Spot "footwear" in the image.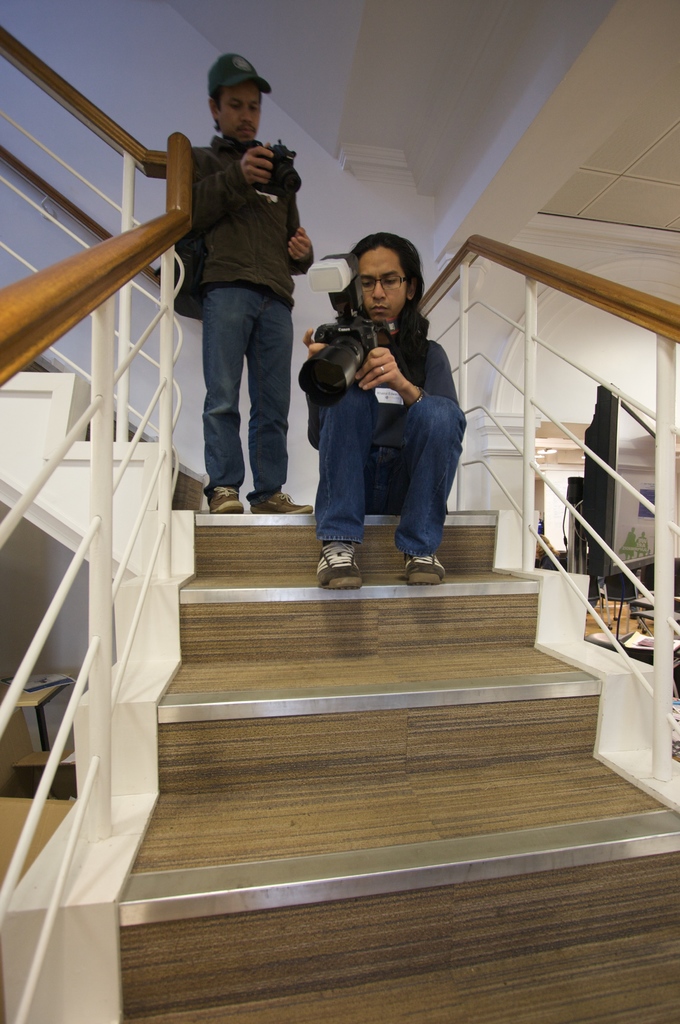
"footwear" found at box(410, 554, 448, 588).
